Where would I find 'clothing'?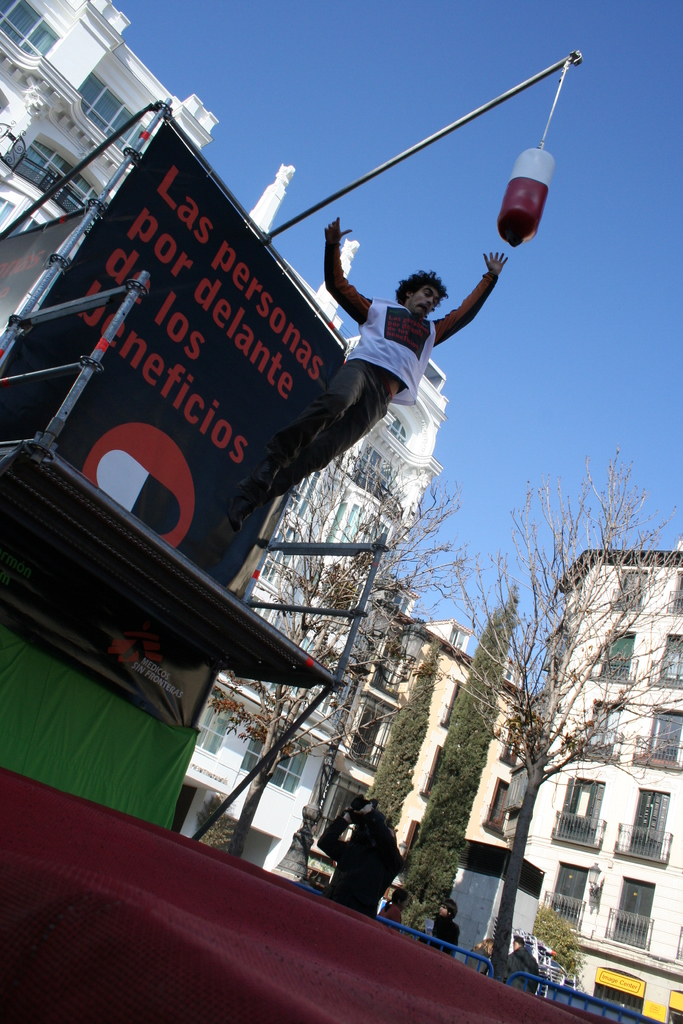
At [left=229, top=234, right=494, bottom=536].
